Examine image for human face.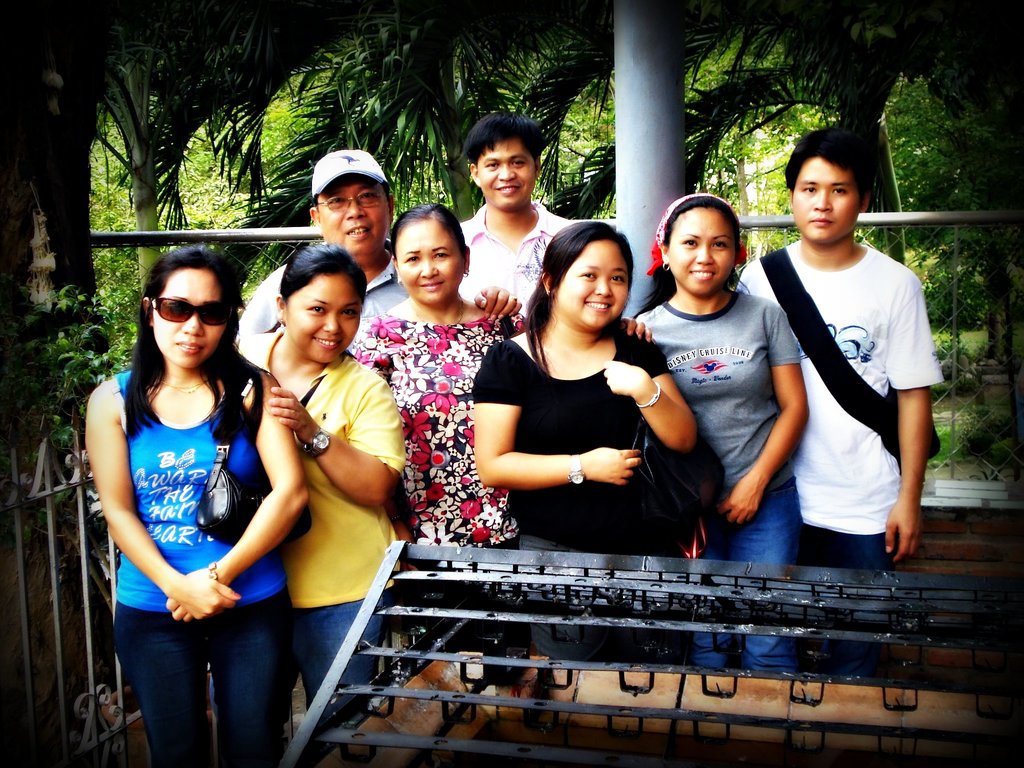
Examination result: 479,143,533,200.
